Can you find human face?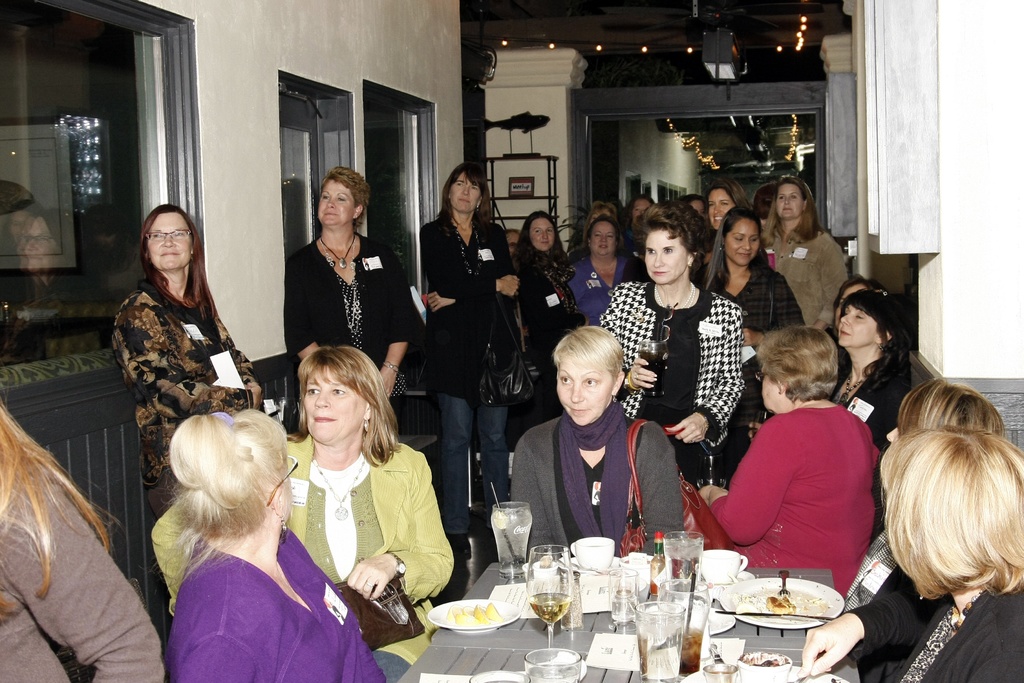
Yes, bounding box: region(724, 219, 761, 266).
